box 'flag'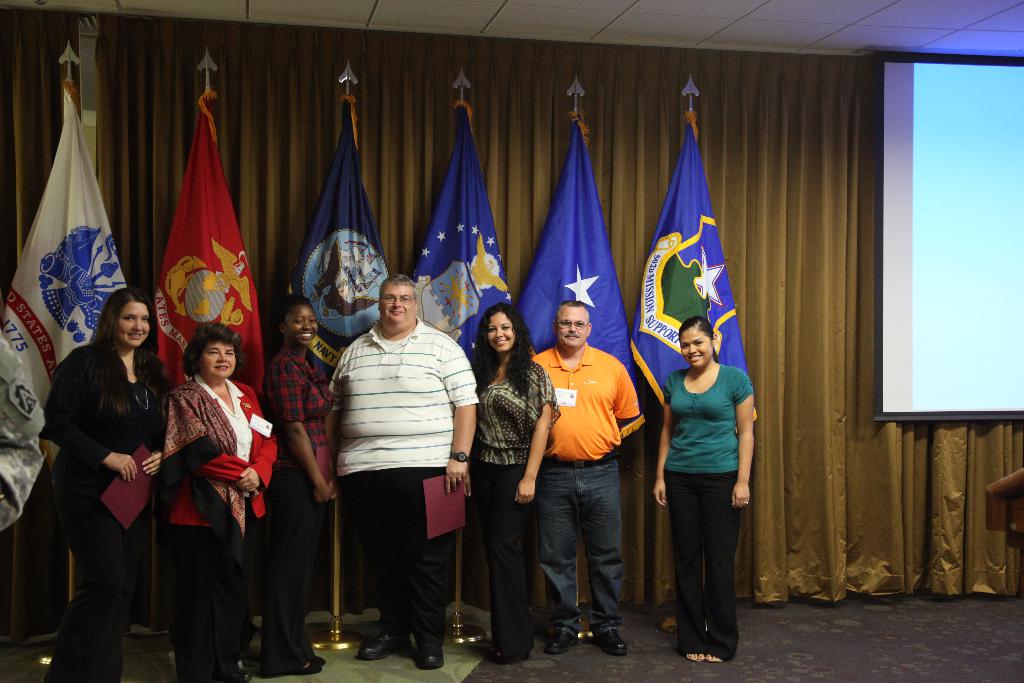
(517,95,646,428)
